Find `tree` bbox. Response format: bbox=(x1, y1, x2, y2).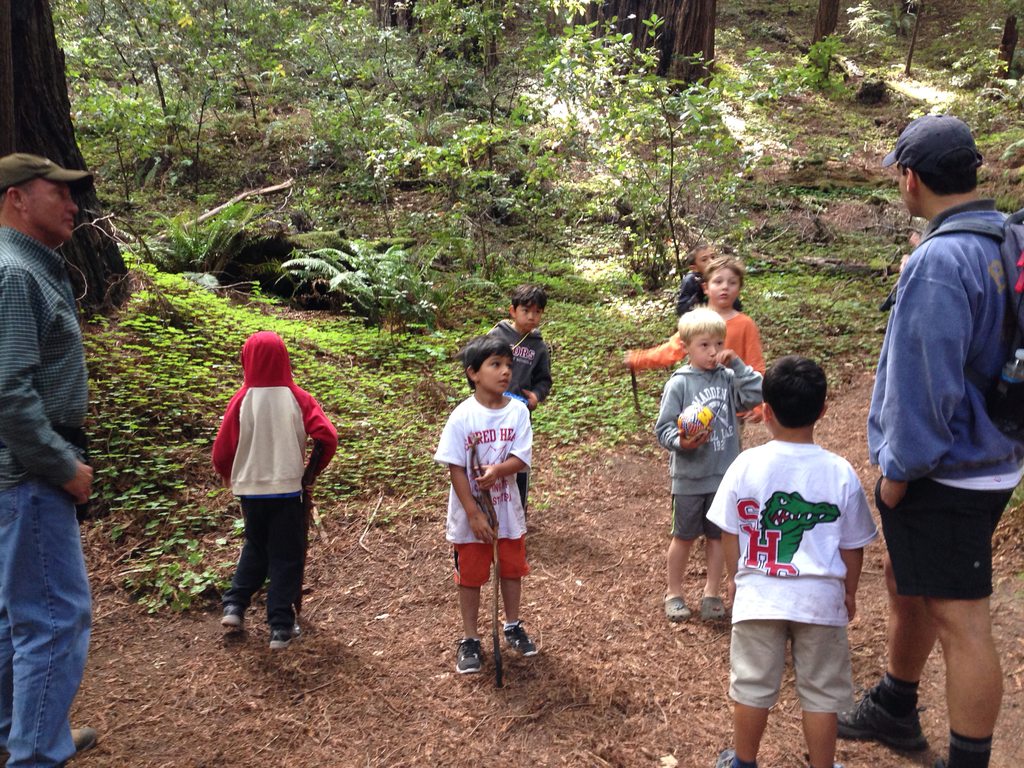
bbox=(808, 0, 834, 86).
